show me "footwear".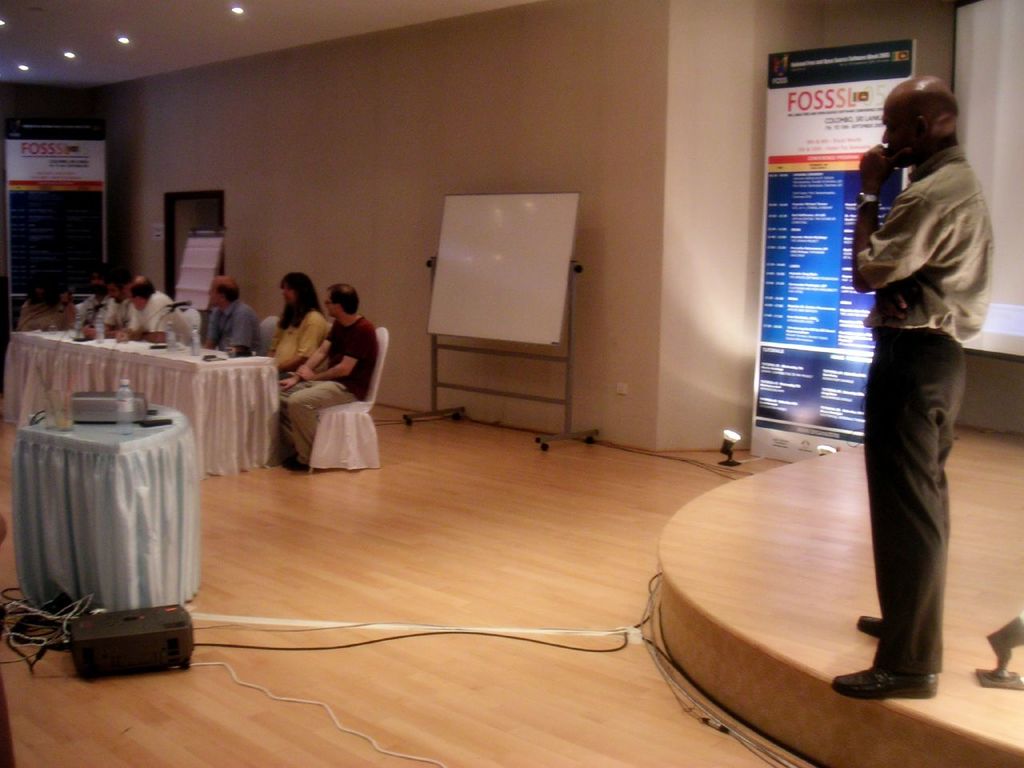
"footwear" is here: detection(855, 612, 887, 638).
